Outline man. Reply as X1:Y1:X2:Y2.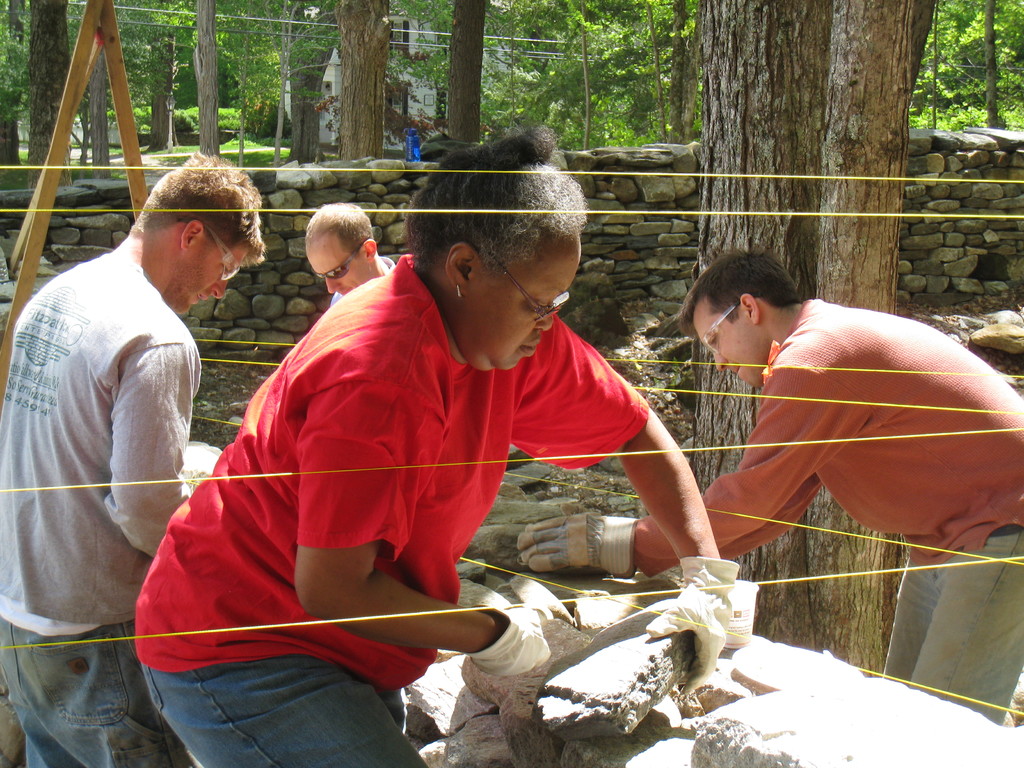
518:248:1023:722.
